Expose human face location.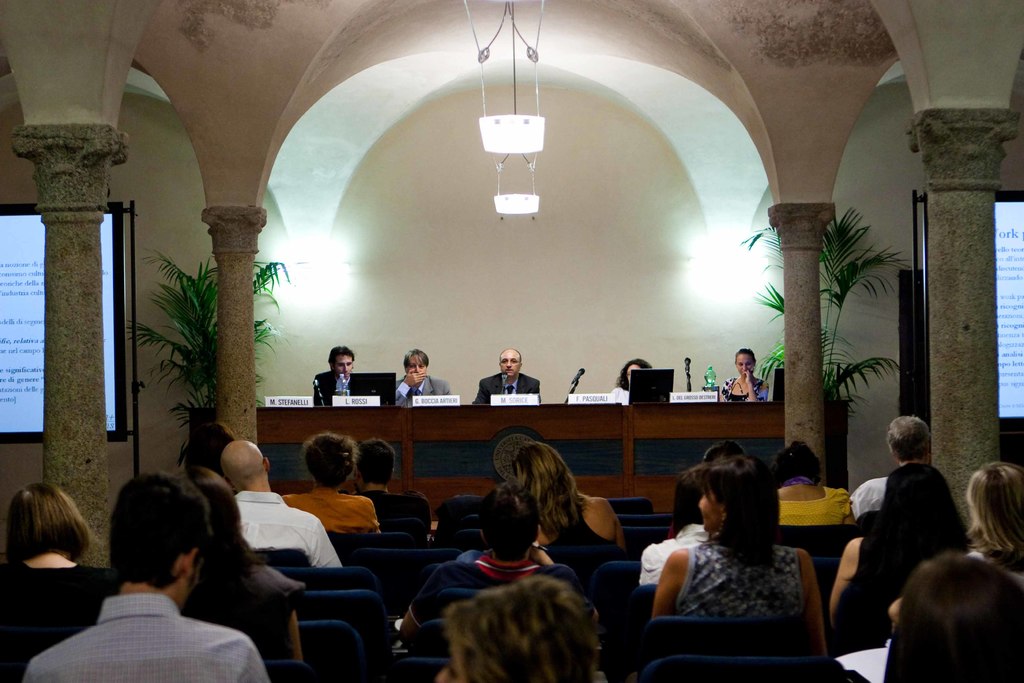
Exposed at [x1=409, y1=357, x2=429, y2=378].
